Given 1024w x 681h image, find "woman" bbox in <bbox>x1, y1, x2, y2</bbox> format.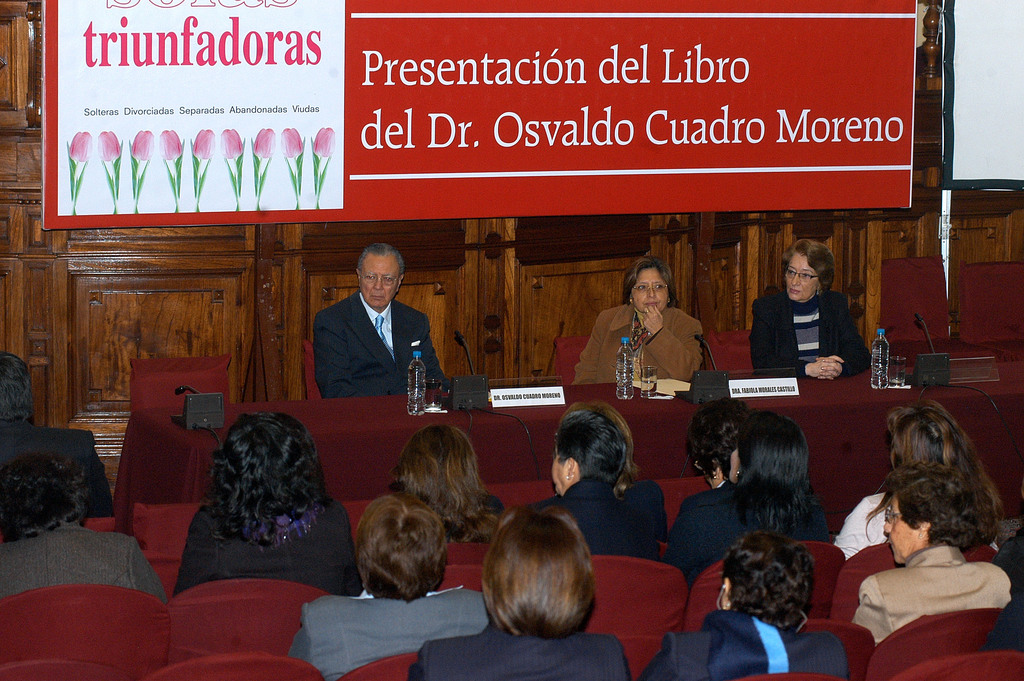
<bbox>739, 238, 864, 388</bbox>.
